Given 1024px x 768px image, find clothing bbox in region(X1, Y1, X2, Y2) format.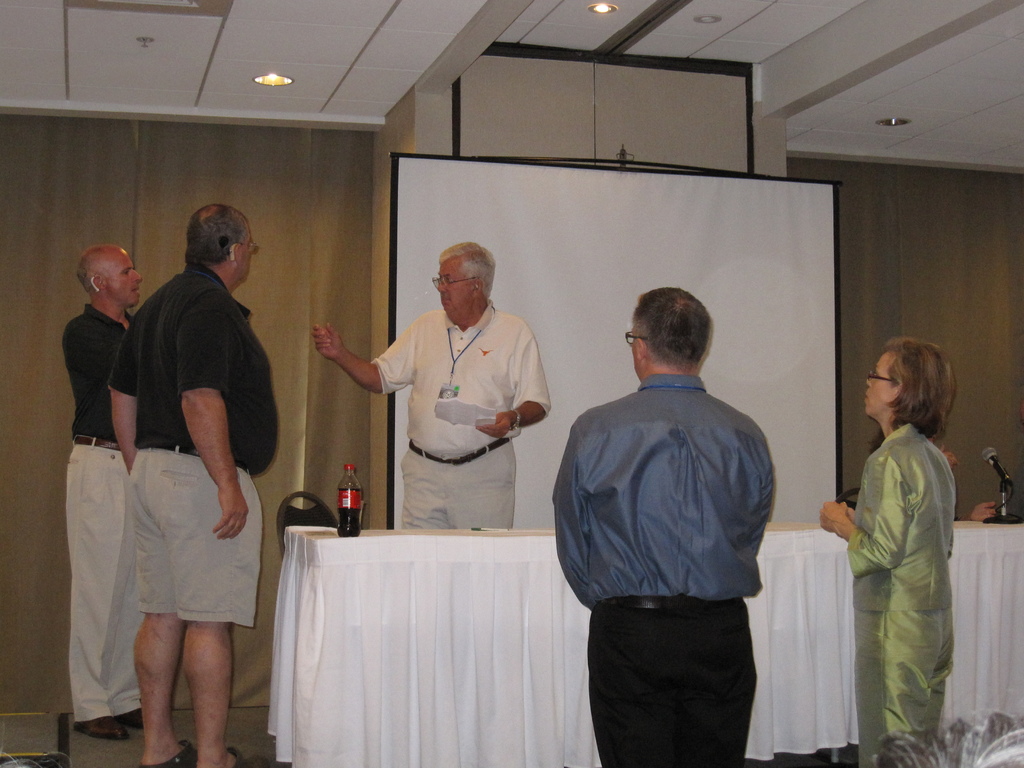
region(369, 312, 549, 536).
